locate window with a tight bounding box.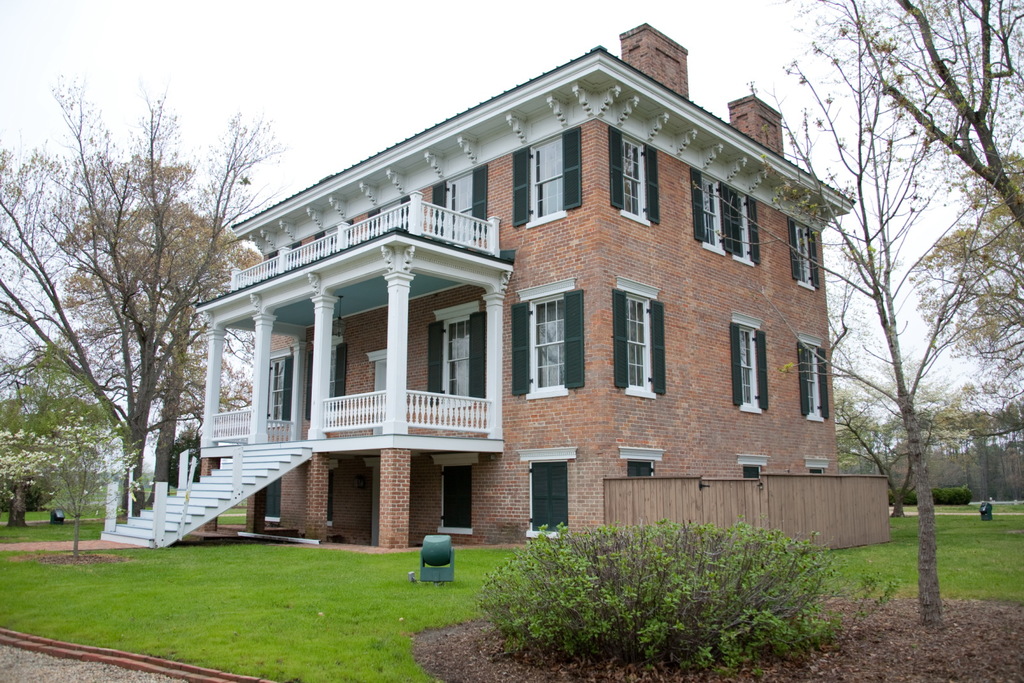
<bbox>367, 194, 409, 239</bbox>.
